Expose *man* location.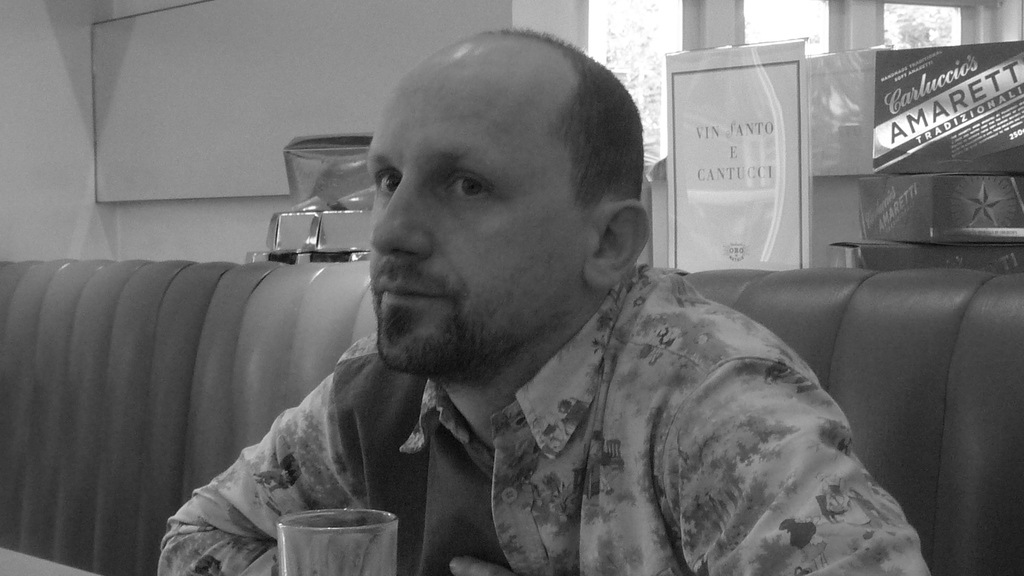
Exposed at x1=209, y1=65, x2=938, y2=573.
